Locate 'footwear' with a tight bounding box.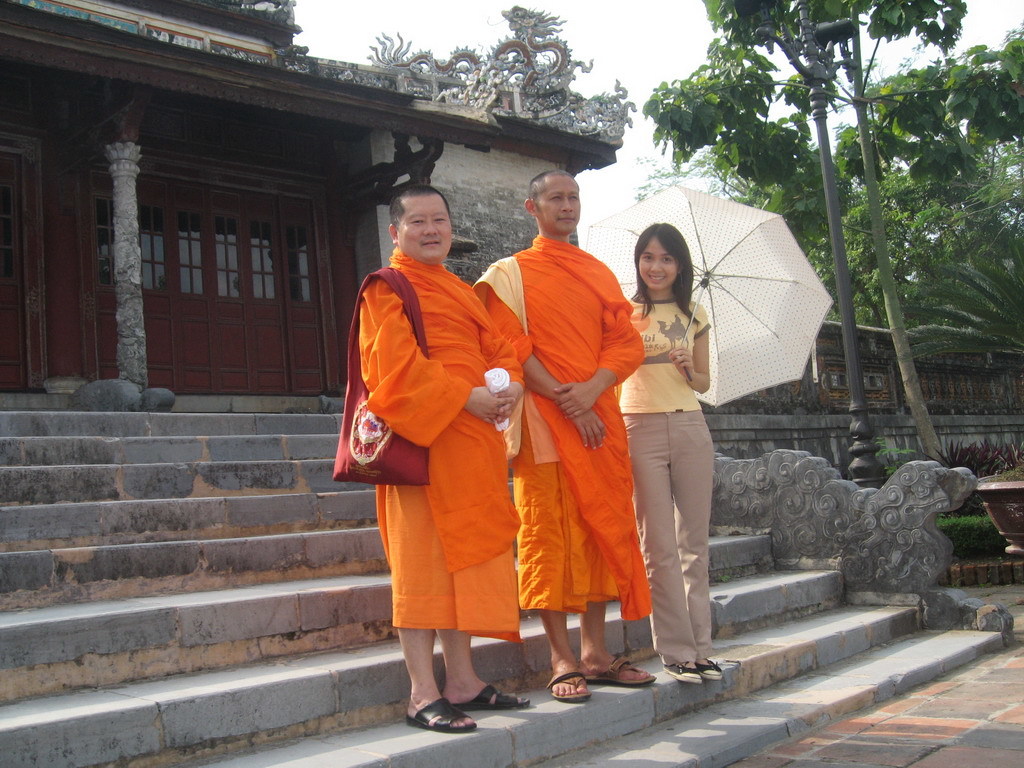
bbox=[545, 673, 587, 701].
